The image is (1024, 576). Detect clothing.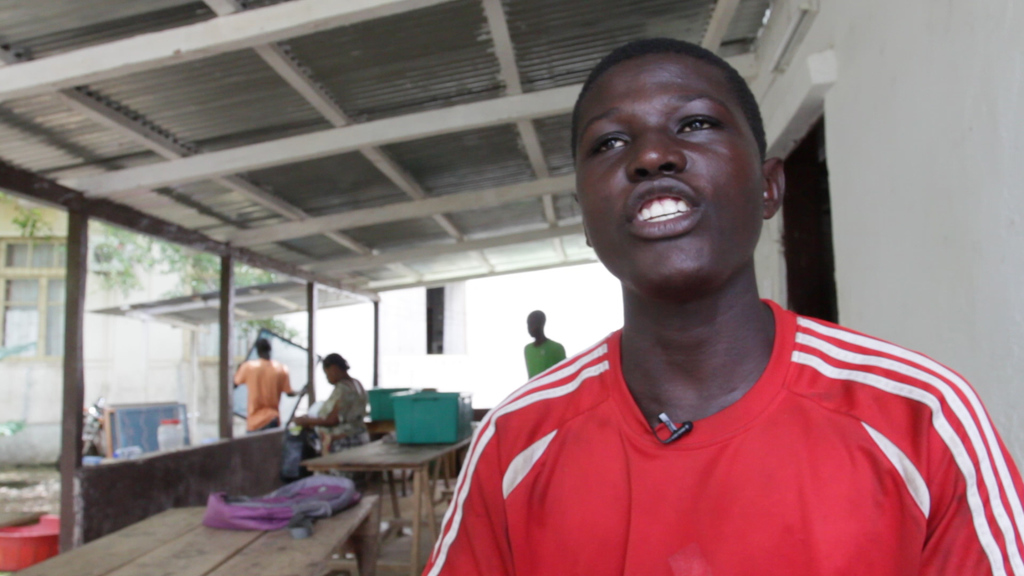
Detection: detection(235, 354, 300, 431).
